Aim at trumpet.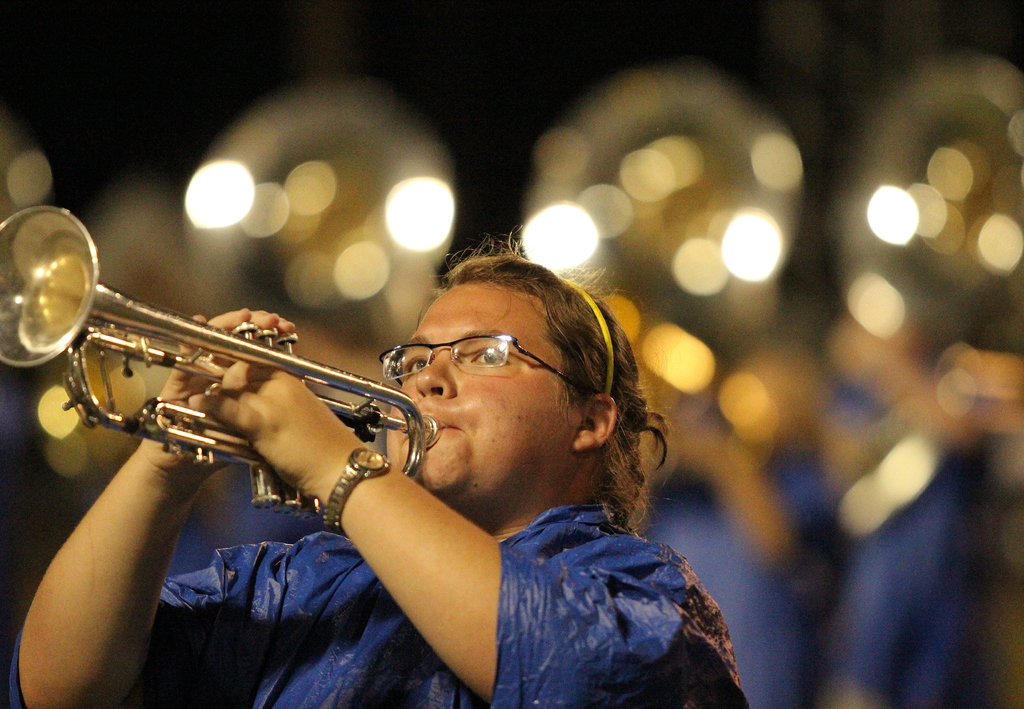
Aimed at {"left": 0, "top": 207, "right": 442, "bottom": 517}.
